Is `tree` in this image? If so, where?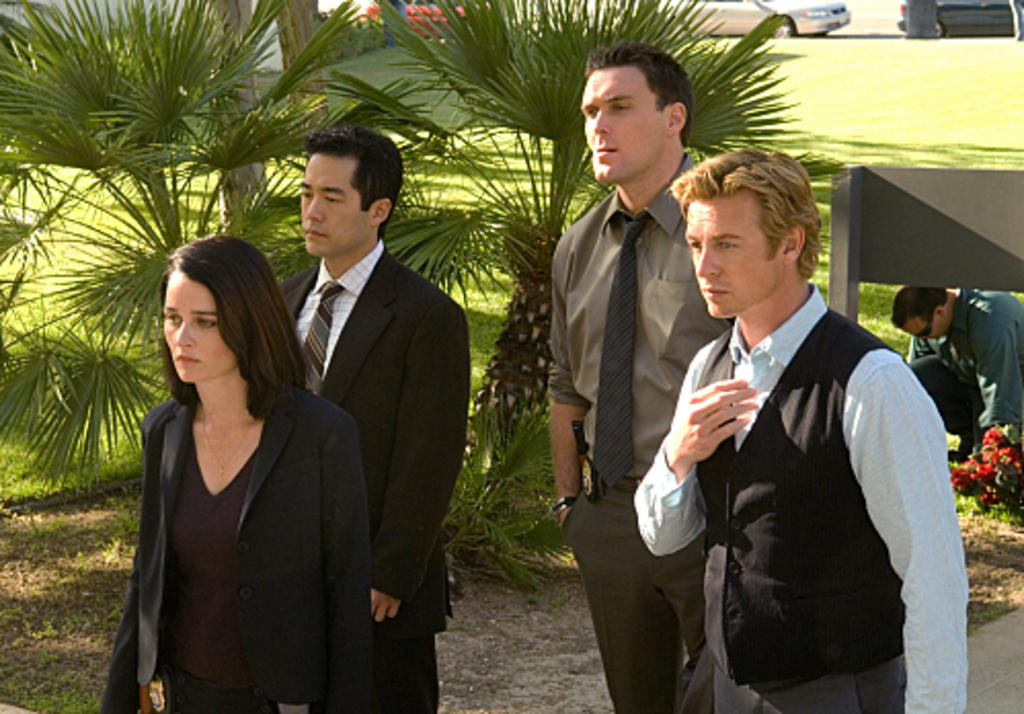
Yes, at (314, 0, 876, 523).
